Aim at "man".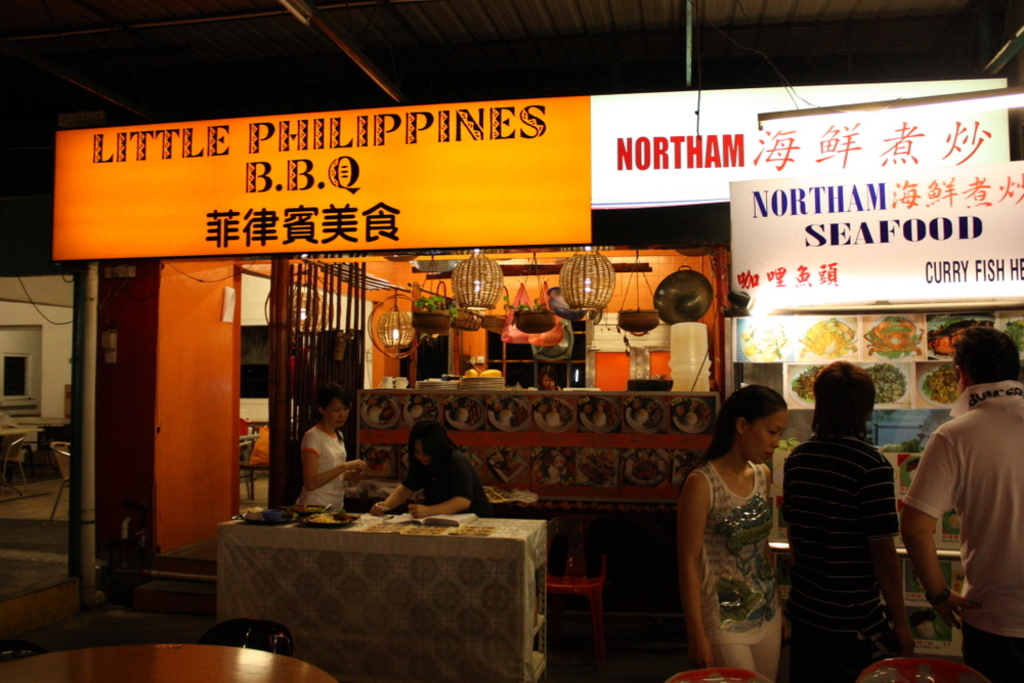
Aimed at {"x1": 893, "y1": 319, "x2": 1023, "y2": 682}.
